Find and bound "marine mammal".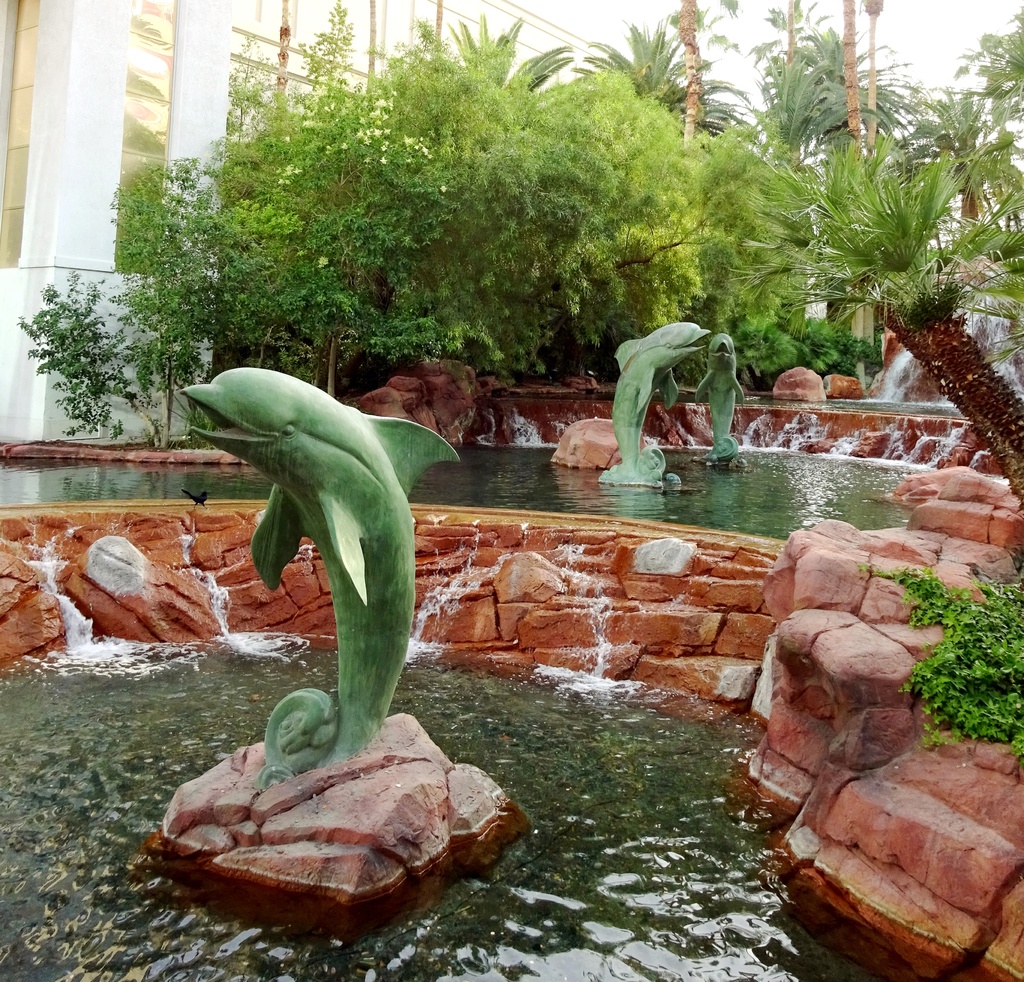
Bound: box=[587, 322, 714, 492].
